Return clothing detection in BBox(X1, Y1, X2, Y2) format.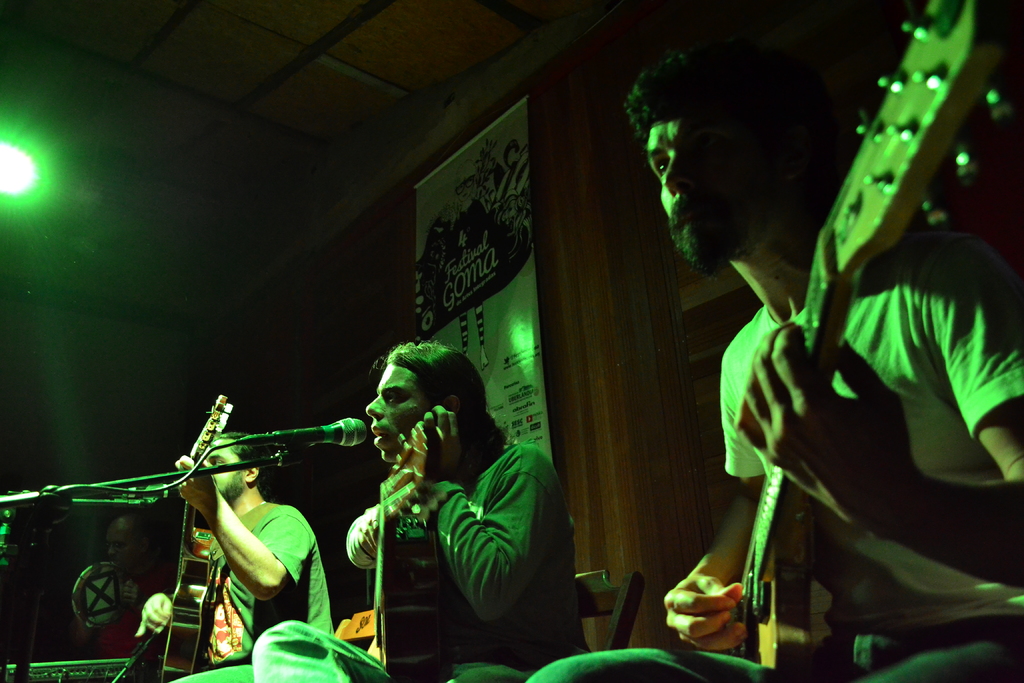
BBox(255, 432, 595, 682).
